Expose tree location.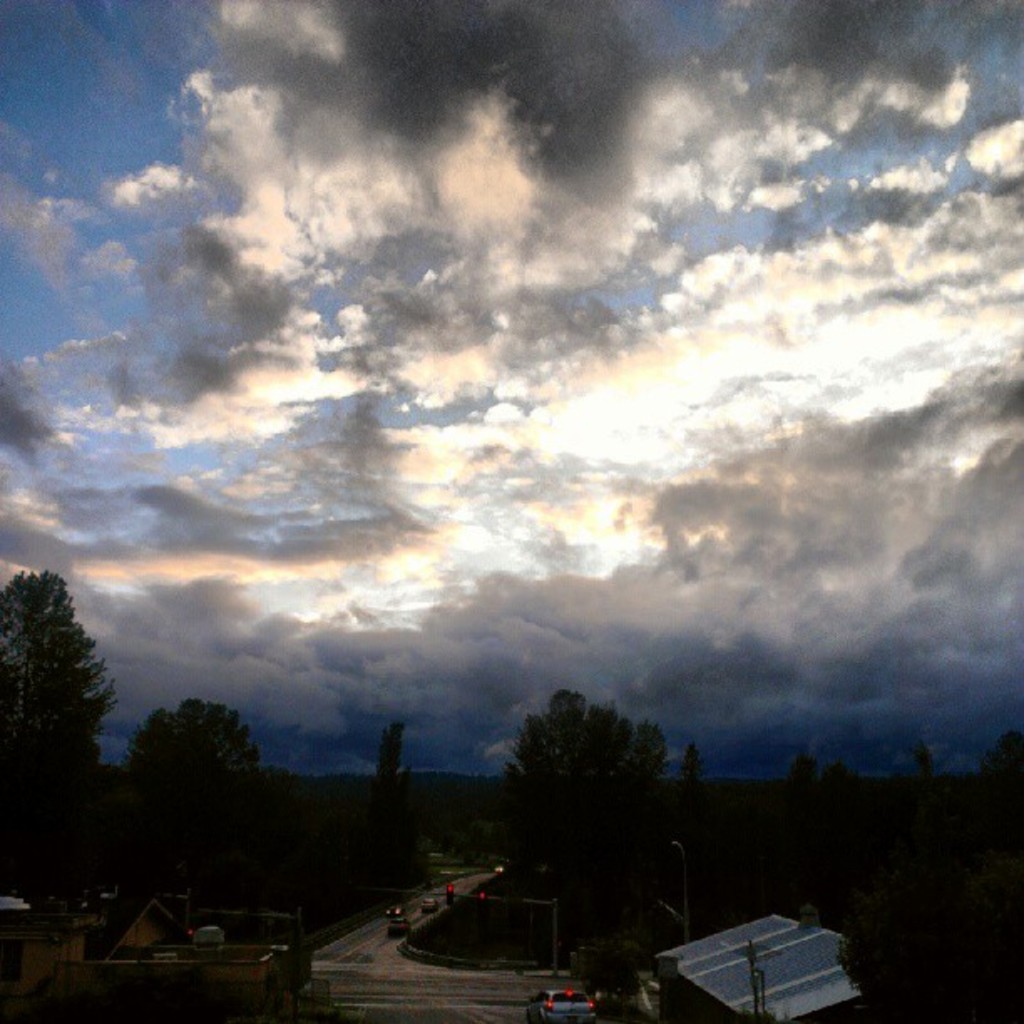
Exposed at [left=0, top=569, right=115, bottom=812].
